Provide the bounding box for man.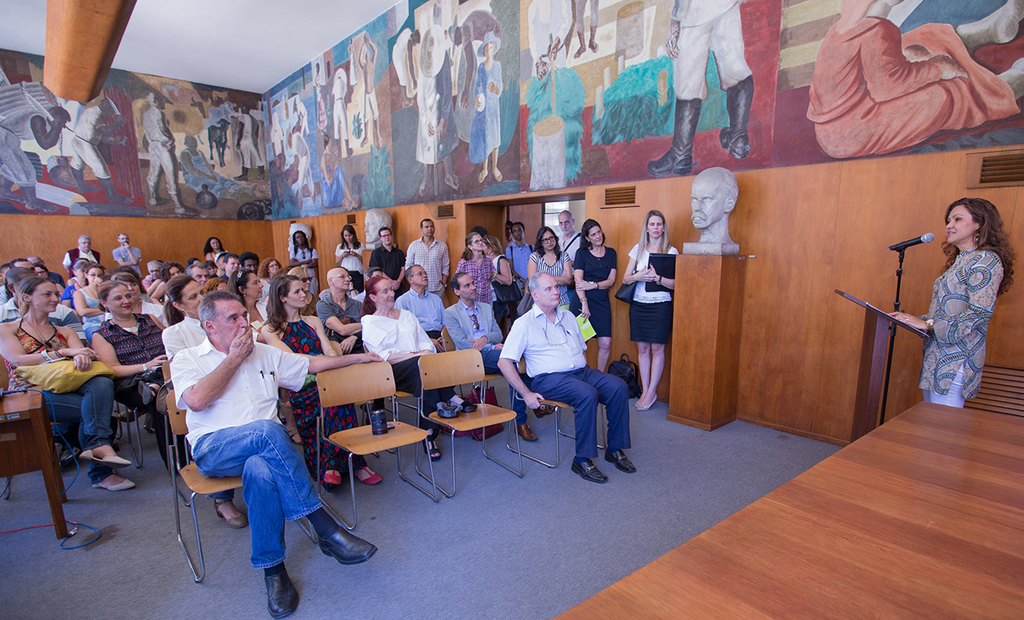
region(367, 225, 410, 285).
